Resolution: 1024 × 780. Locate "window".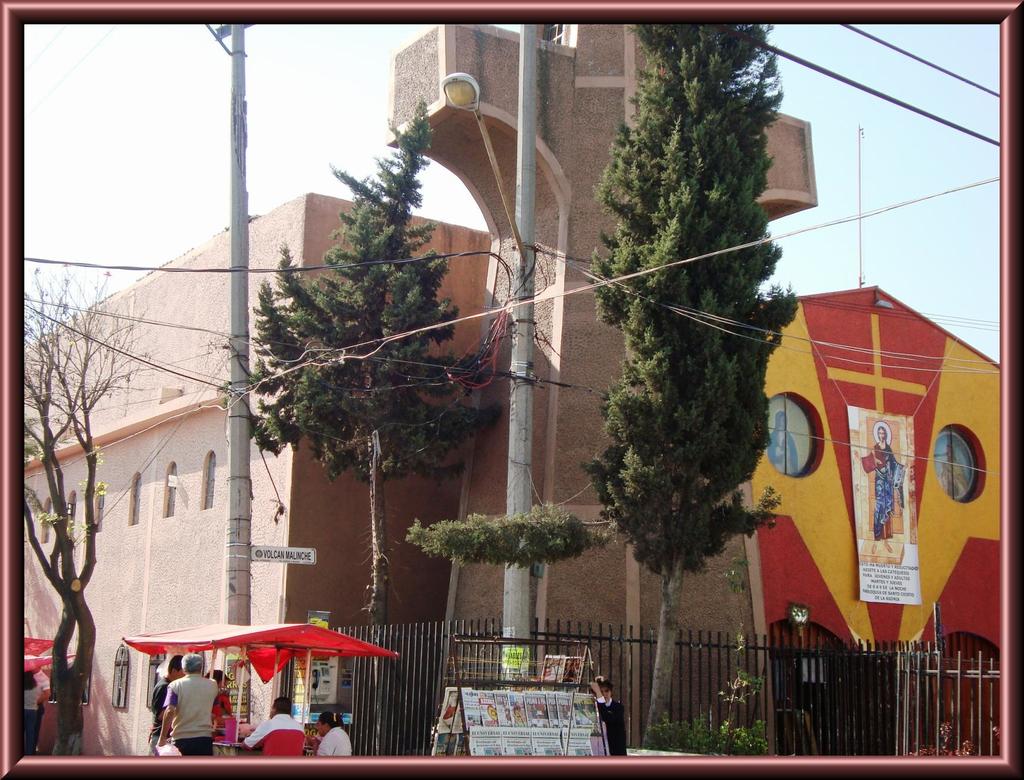
box=[64, 492, 79, 540].
